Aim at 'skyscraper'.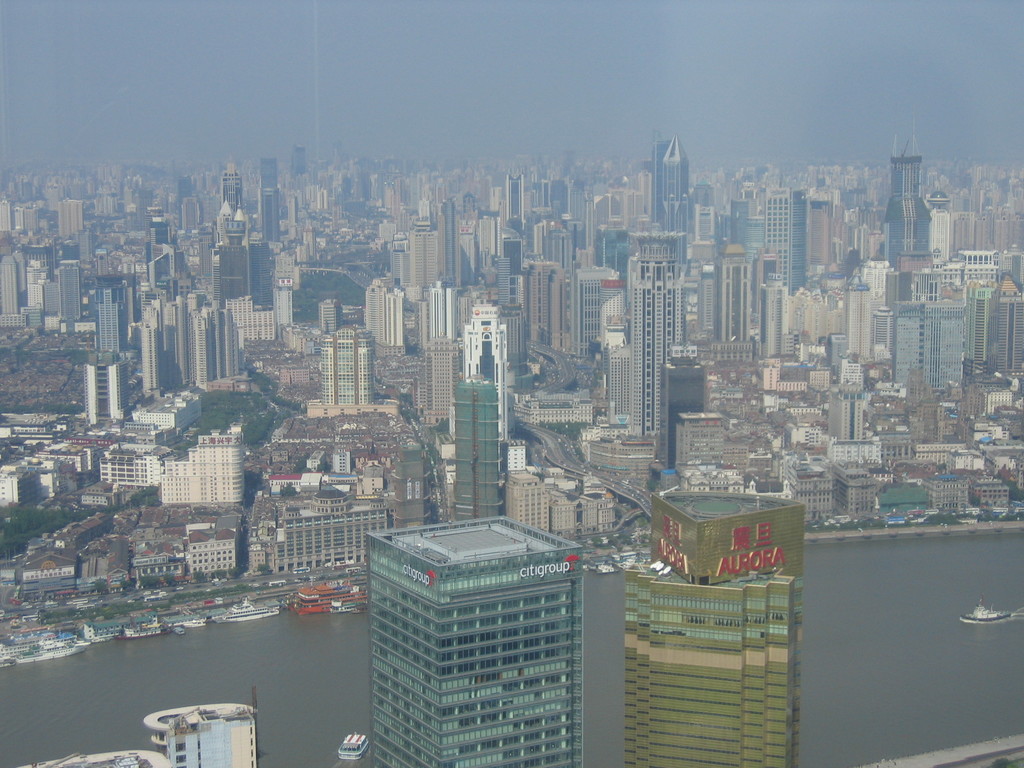
Aimed at x1=411 y1=332 x2=461 y2=426.
